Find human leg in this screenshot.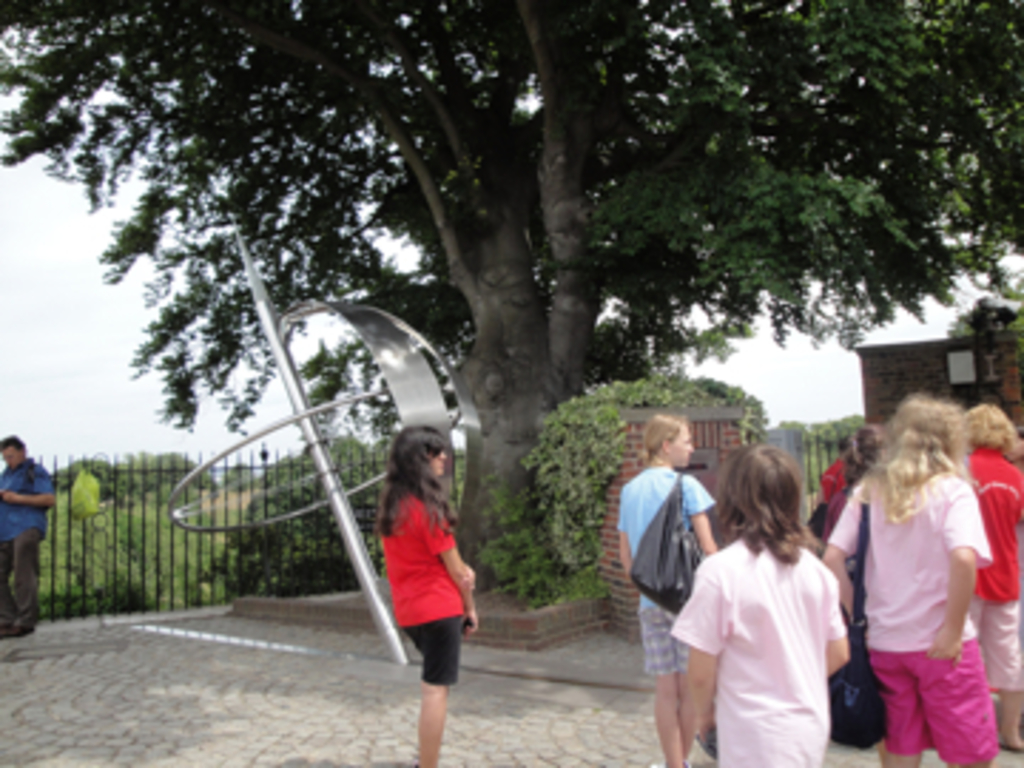
The bounding box for human leg is x1=865, y1=657, x2=922, y2=765.
